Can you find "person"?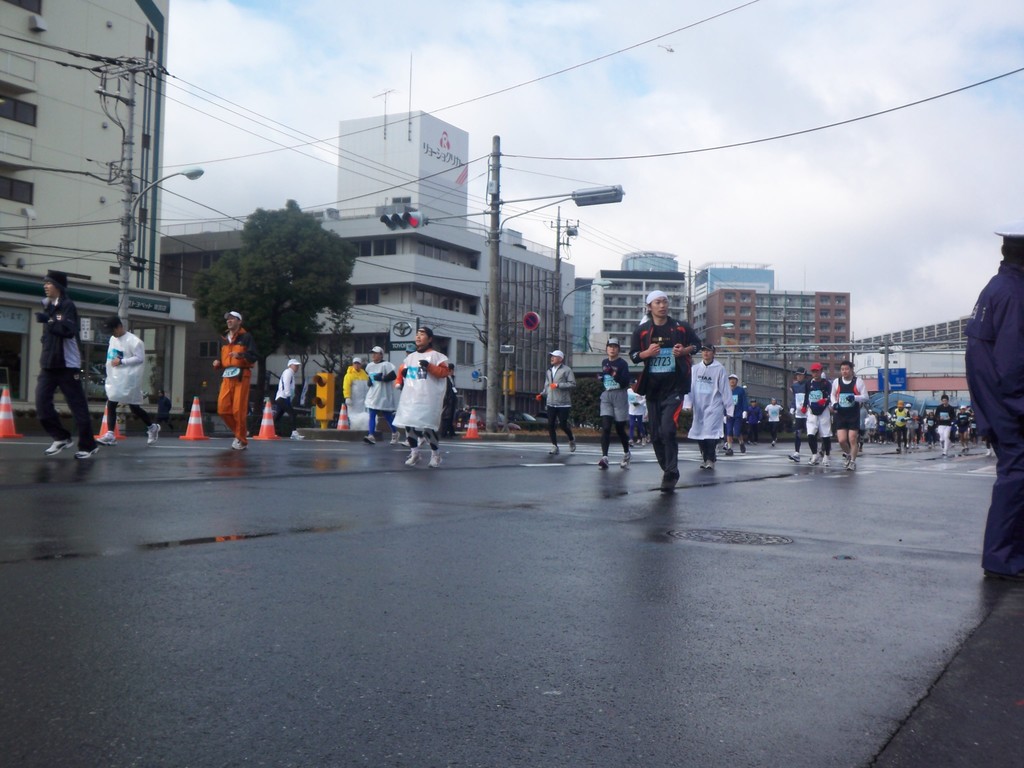
Yes, bounding box: BBox(444, 358, 456, 435).
